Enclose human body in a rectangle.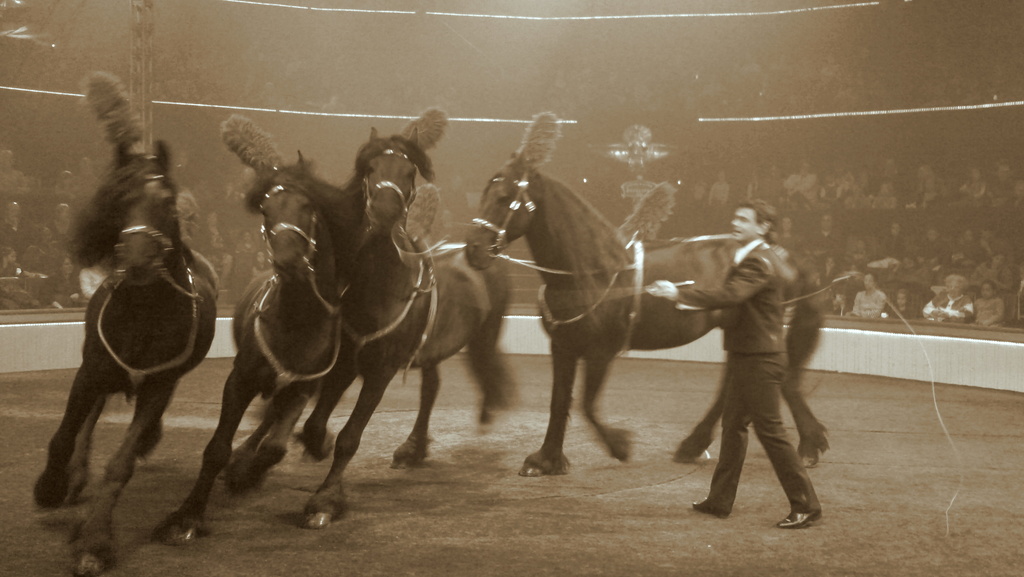
crop(648, 202, 823, 526).
